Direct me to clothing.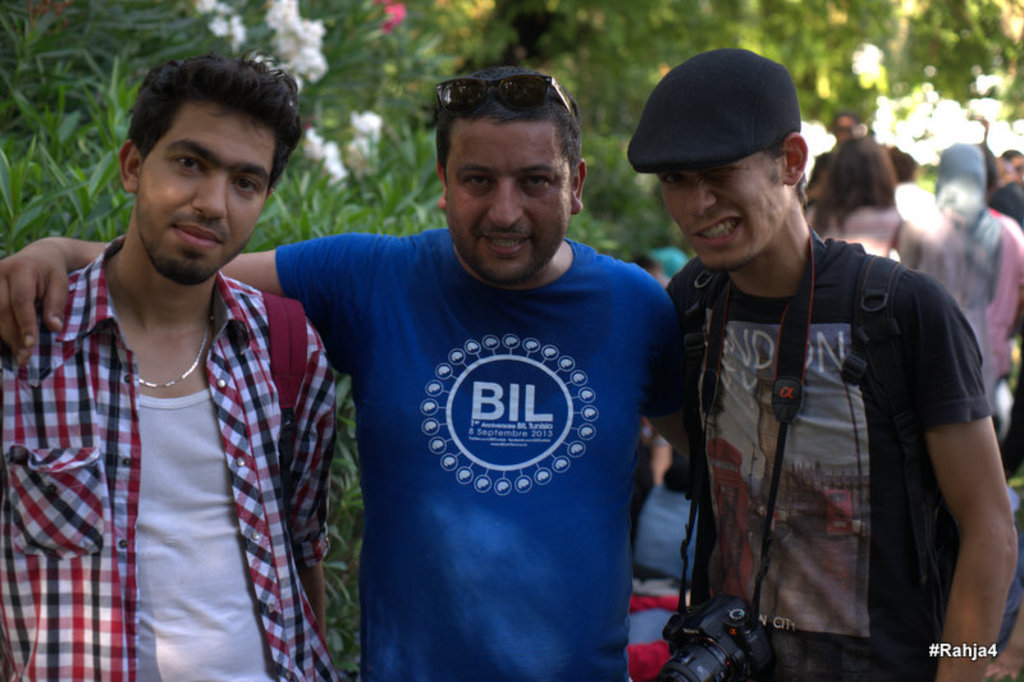
Direction: rect(905, 145, 1023, 413).
